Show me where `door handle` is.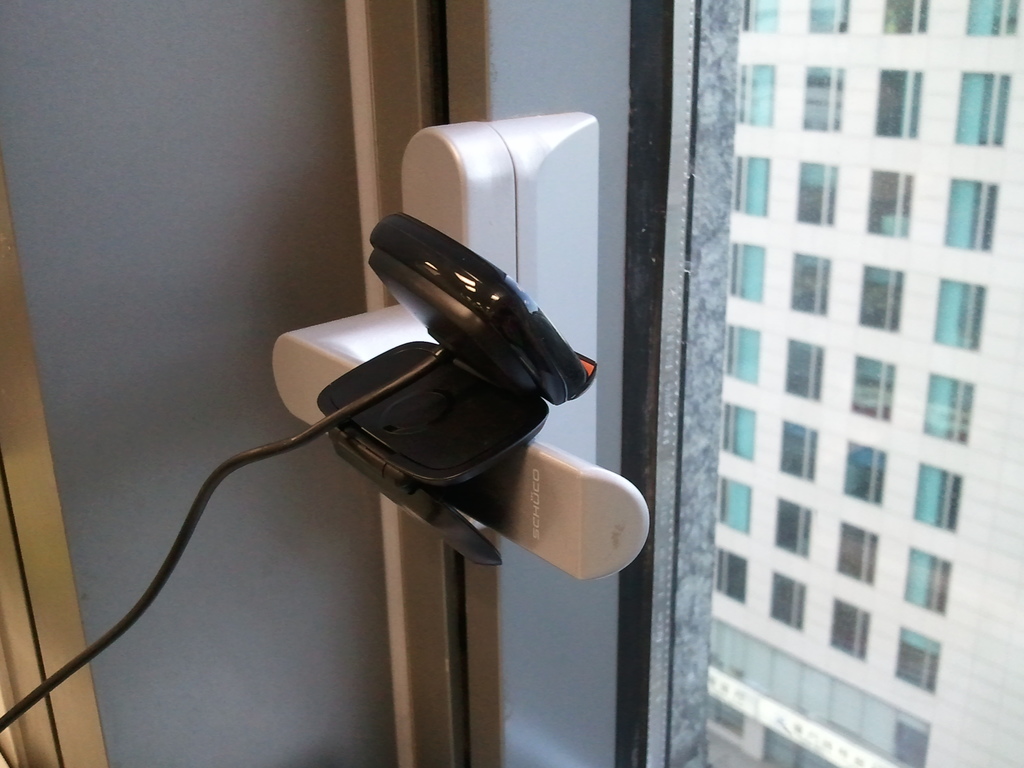
`door handle` is at 273,111,650,583.
